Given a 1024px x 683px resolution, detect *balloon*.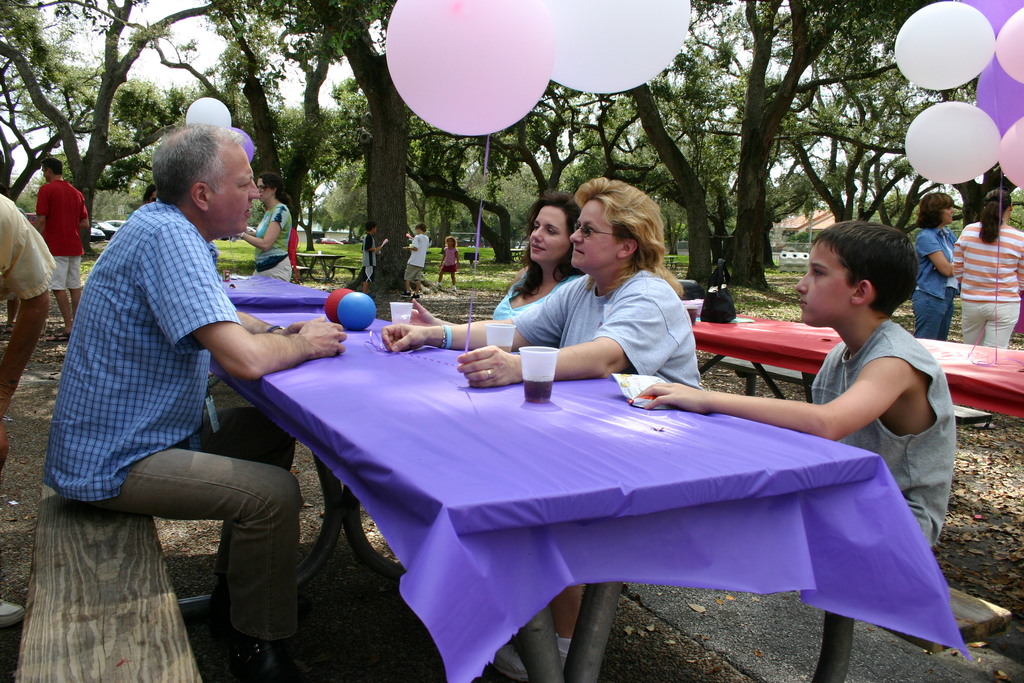
detection(385, 0, 555, 136).
